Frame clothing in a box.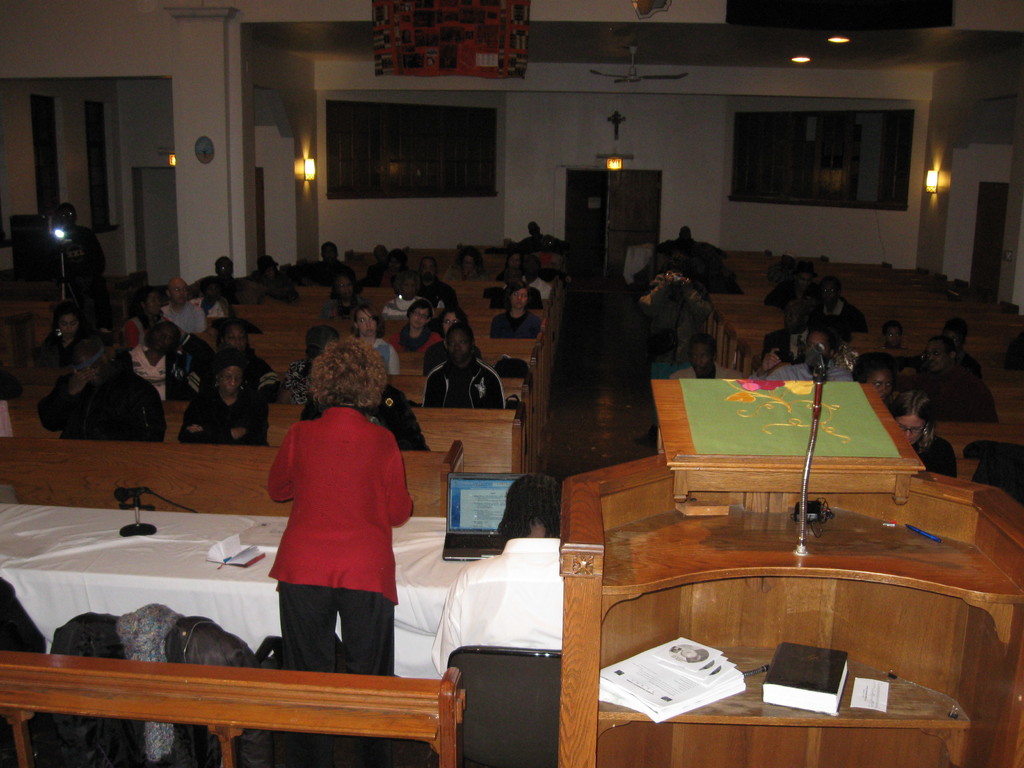
385 291 423 321.
